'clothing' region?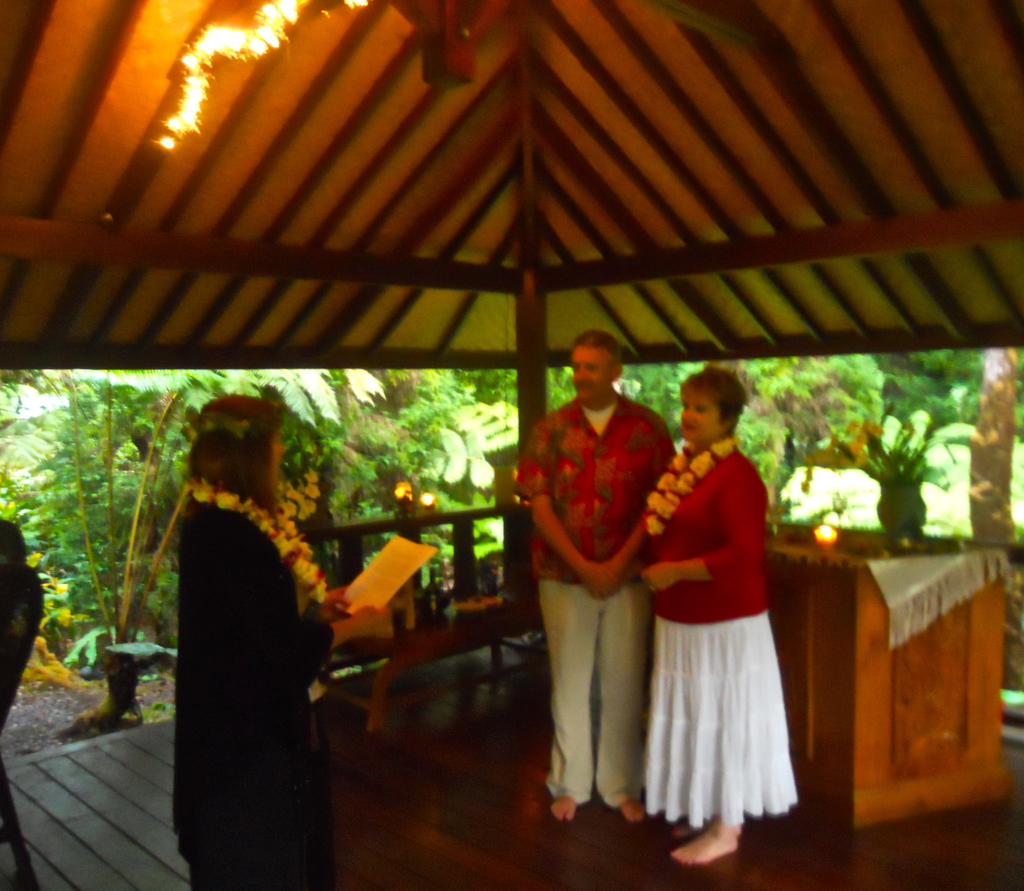
[left=641, top=444, right=798, bottom=829]
